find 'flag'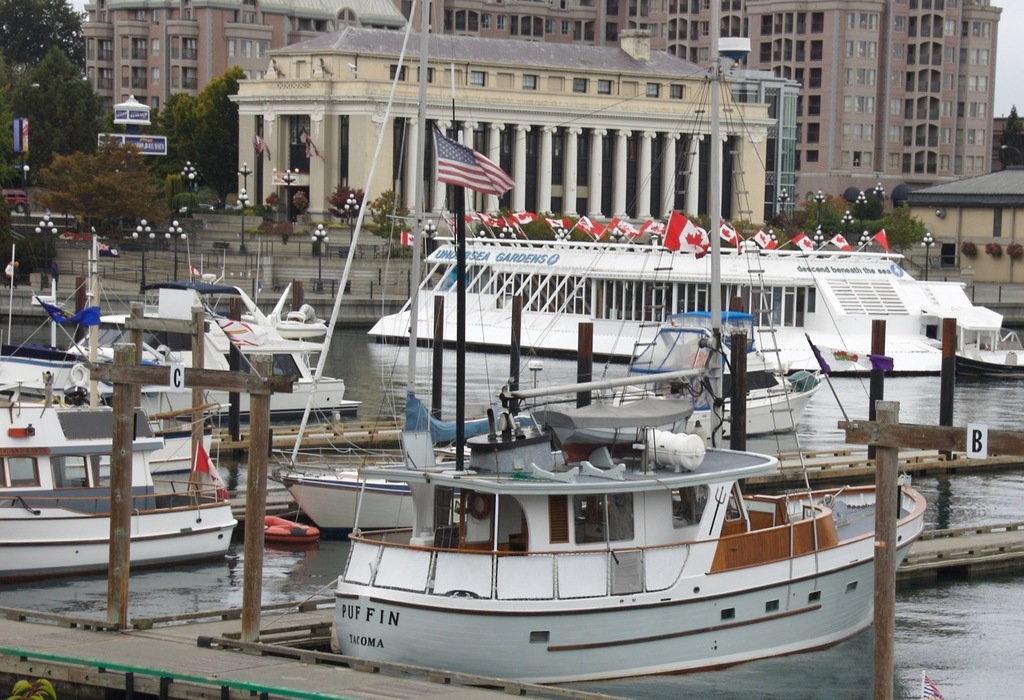
l=444, t=212, r=478, b=229
